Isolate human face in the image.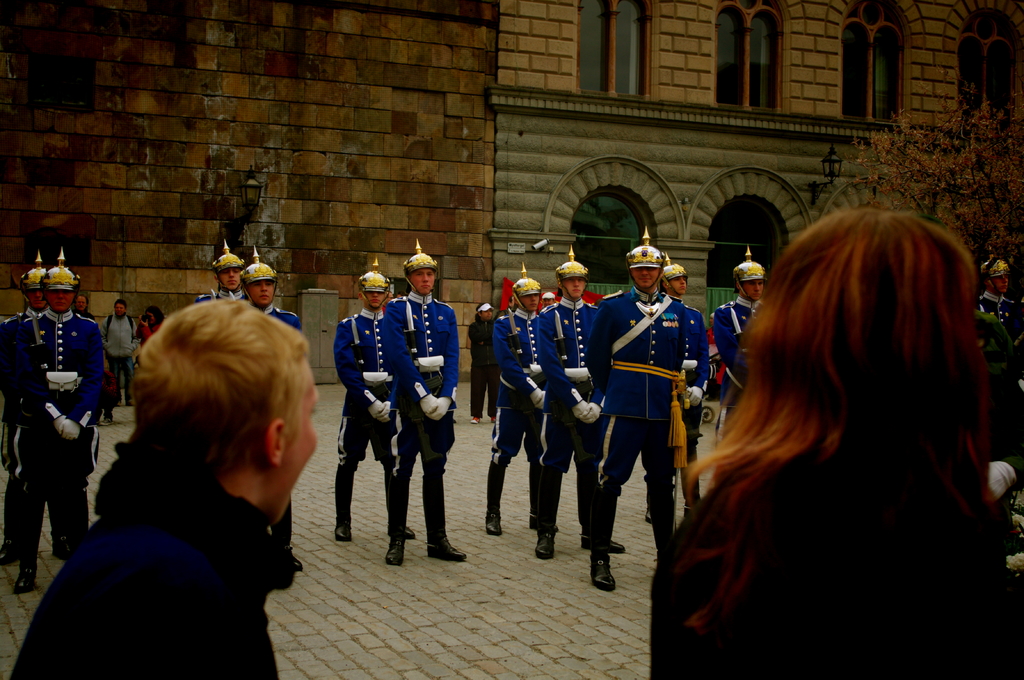
Isolated region: <bbox>25, 285, 47, 312</bbox>.
